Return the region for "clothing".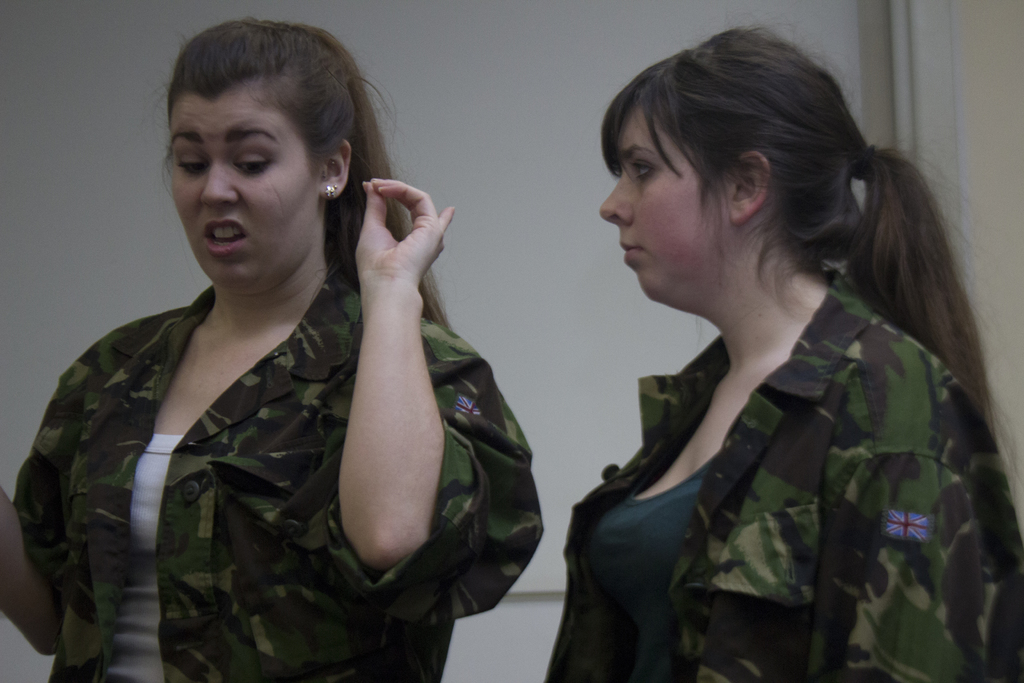
box=[13, 248, 547, 682].
